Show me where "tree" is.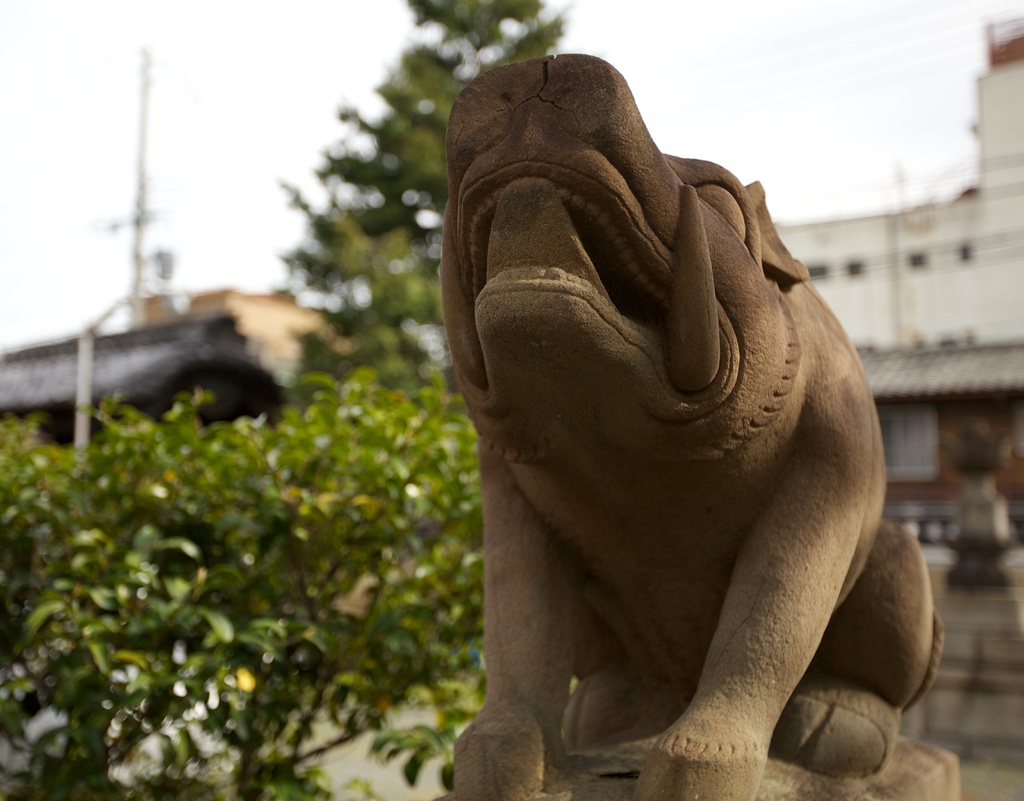
"tree" is at {"left": 0, "top": 353, "right": 492, "bottom": 800}.
